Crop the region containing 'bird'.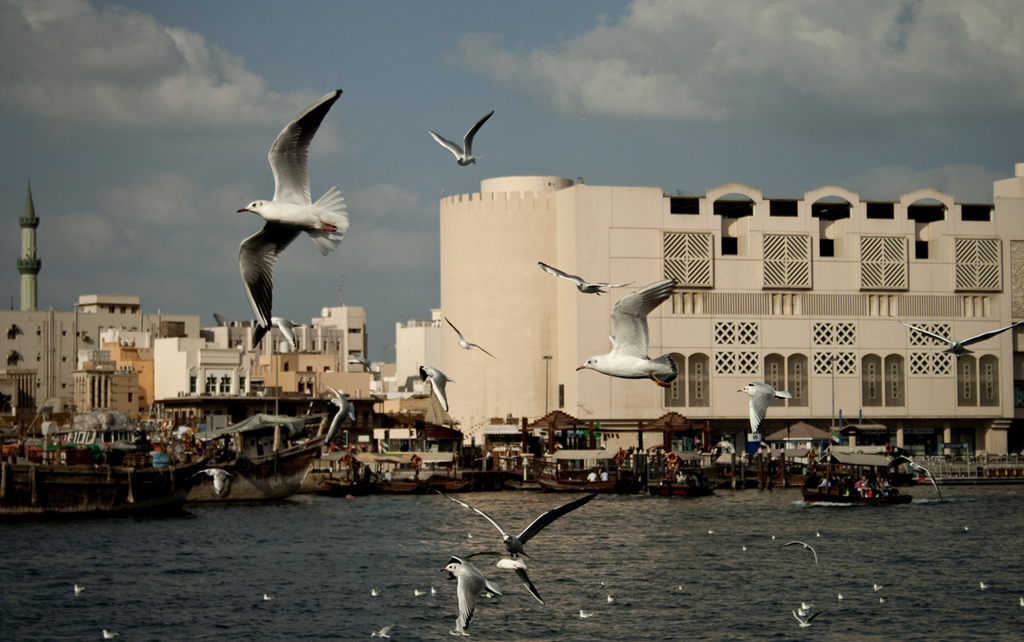
Crop region: <box>370,622,397,641</box>.
